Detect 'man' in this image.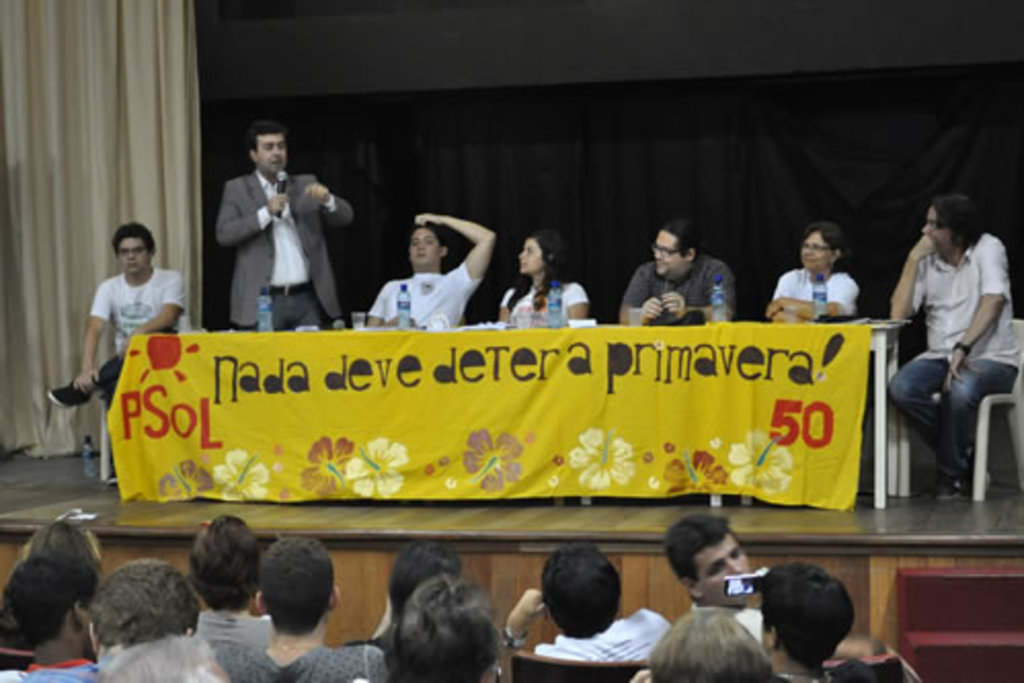
Detection: bbox=[39, 222, 197, 429].
